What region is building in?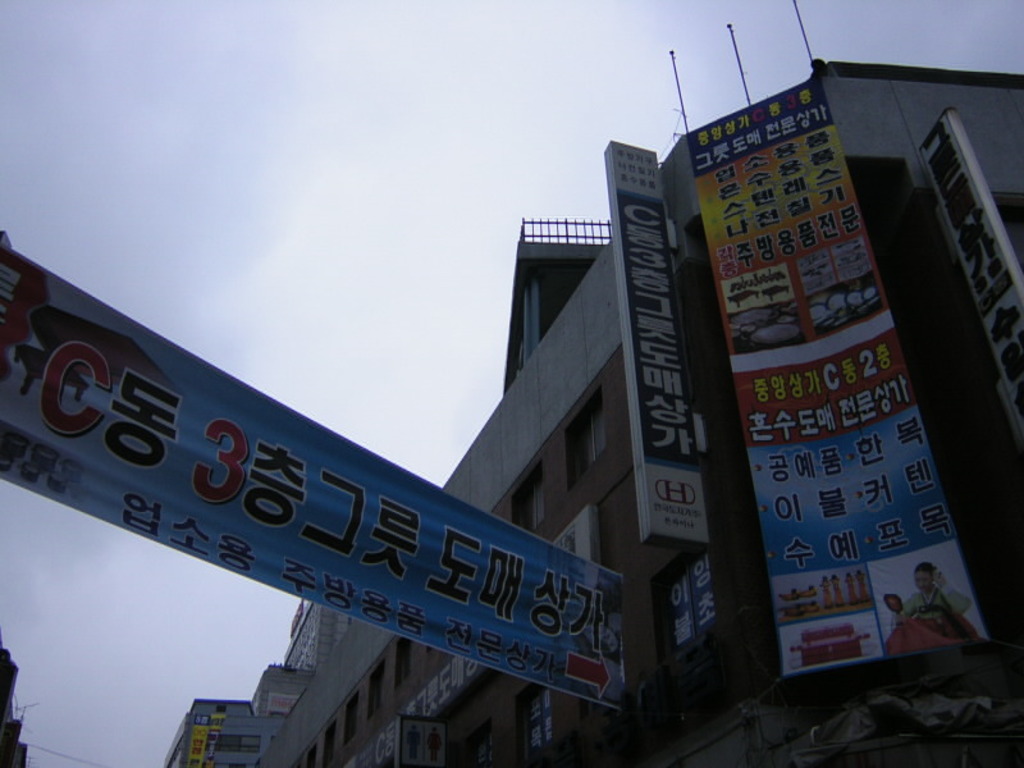
bbox(0, 635, 32, 767).
